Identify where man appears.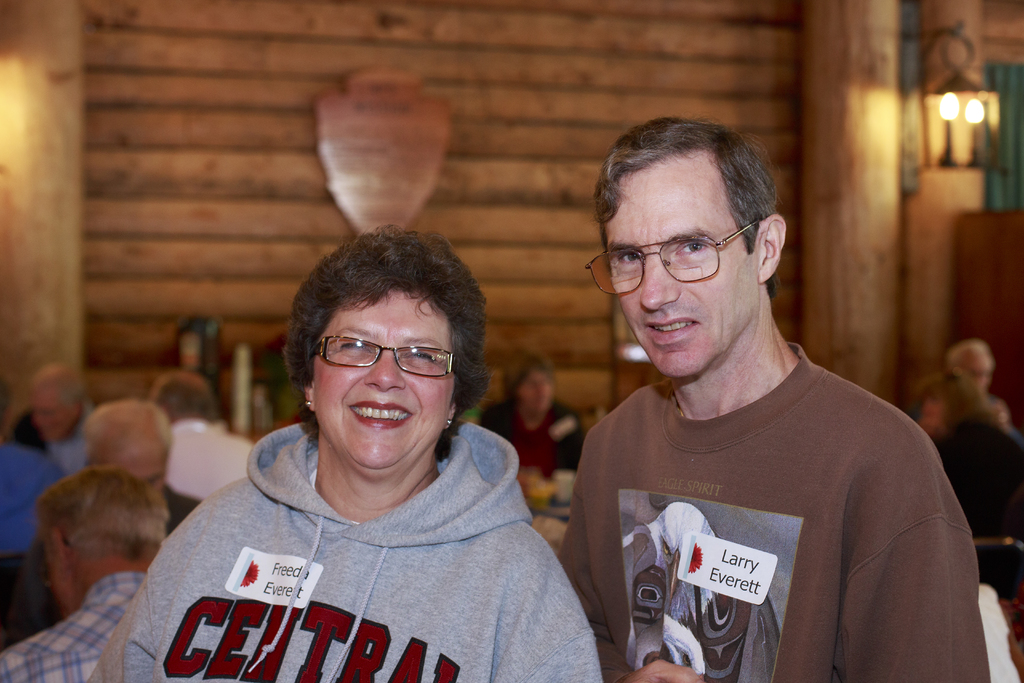
Appears at bbox(145, 379, 275, 525).
